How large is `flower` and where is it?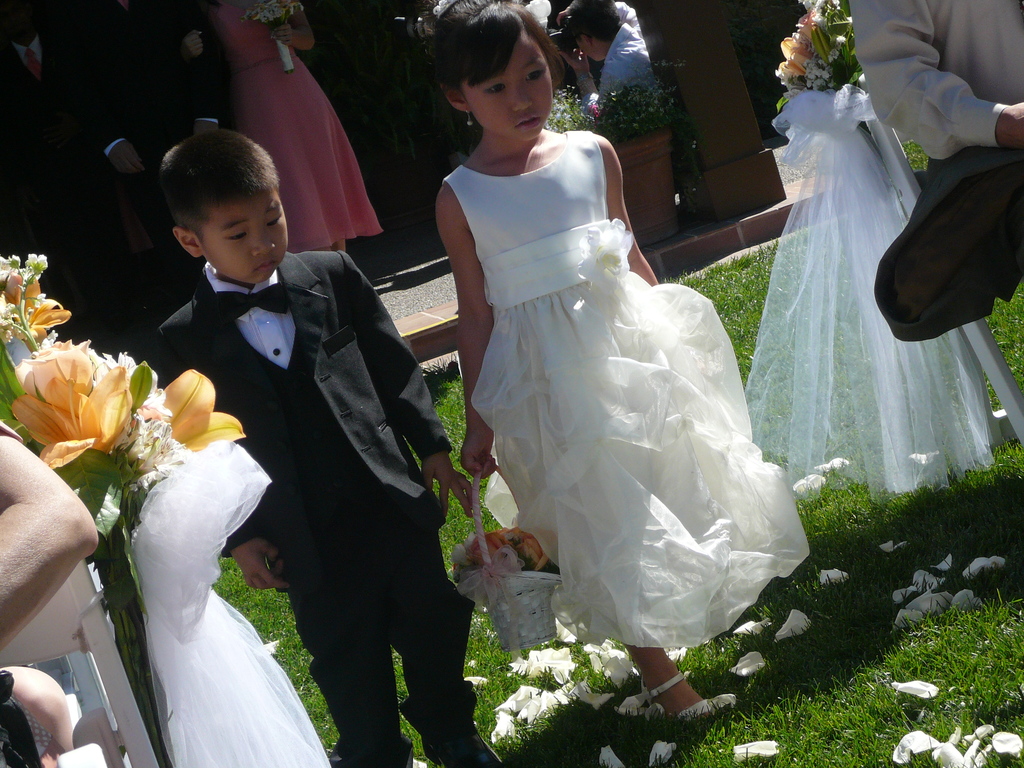
Bounding box: select_region(150, 374, 244, 461).
